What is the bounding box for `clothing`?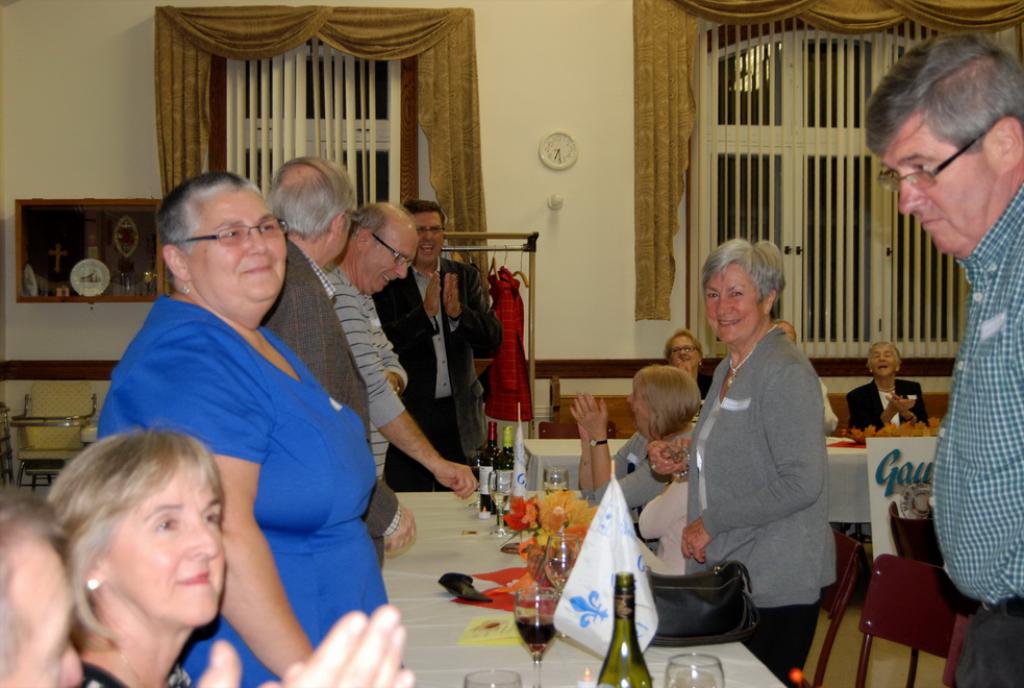
BBox(636, 471, 680, 570).
